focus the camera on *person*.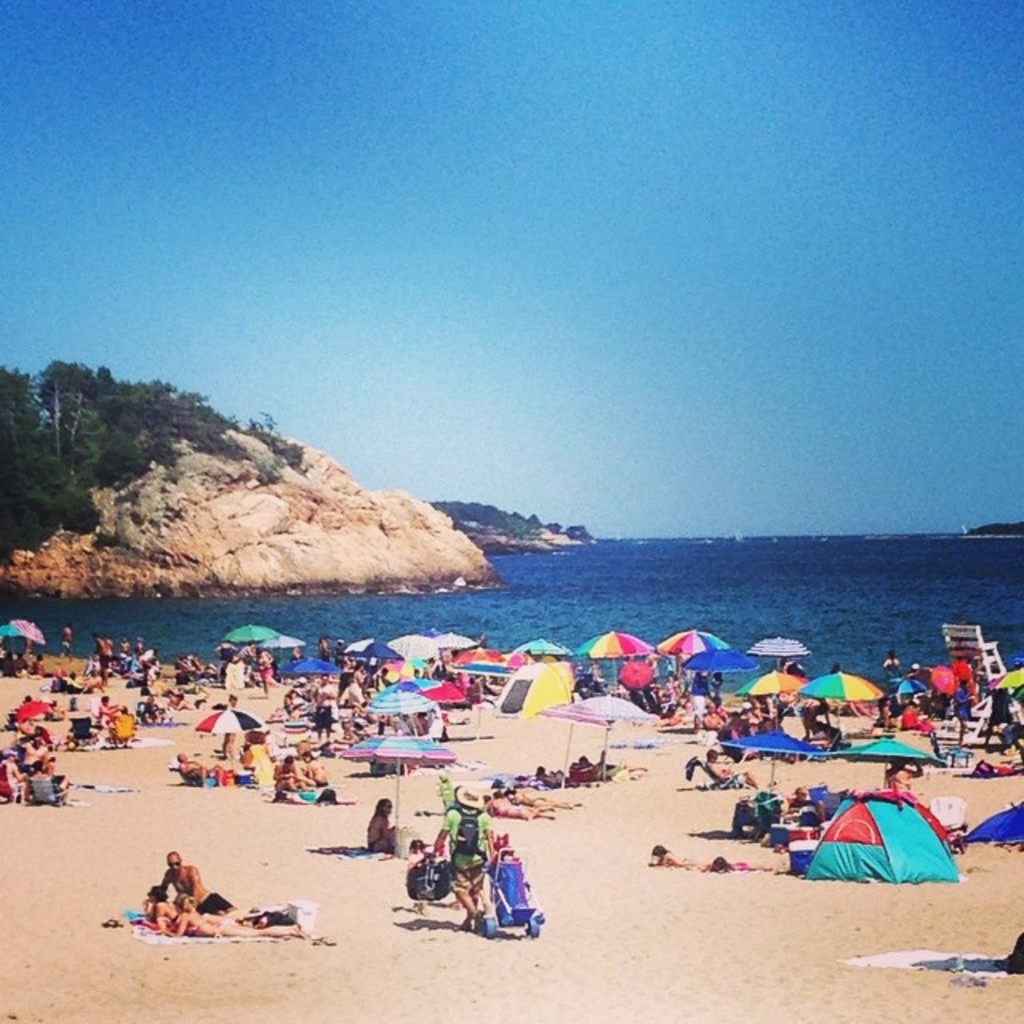
Focus region: (653, 840, 696, 870).
